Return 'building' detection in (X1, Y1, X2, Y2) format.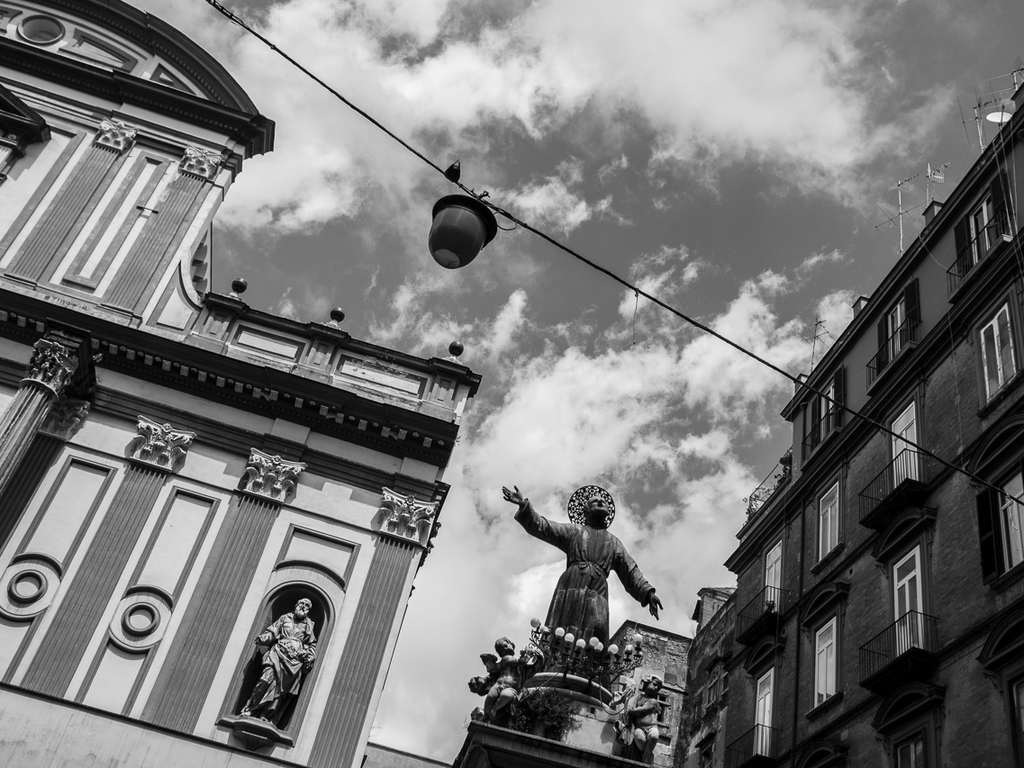
(610, 622, 689, 767).
